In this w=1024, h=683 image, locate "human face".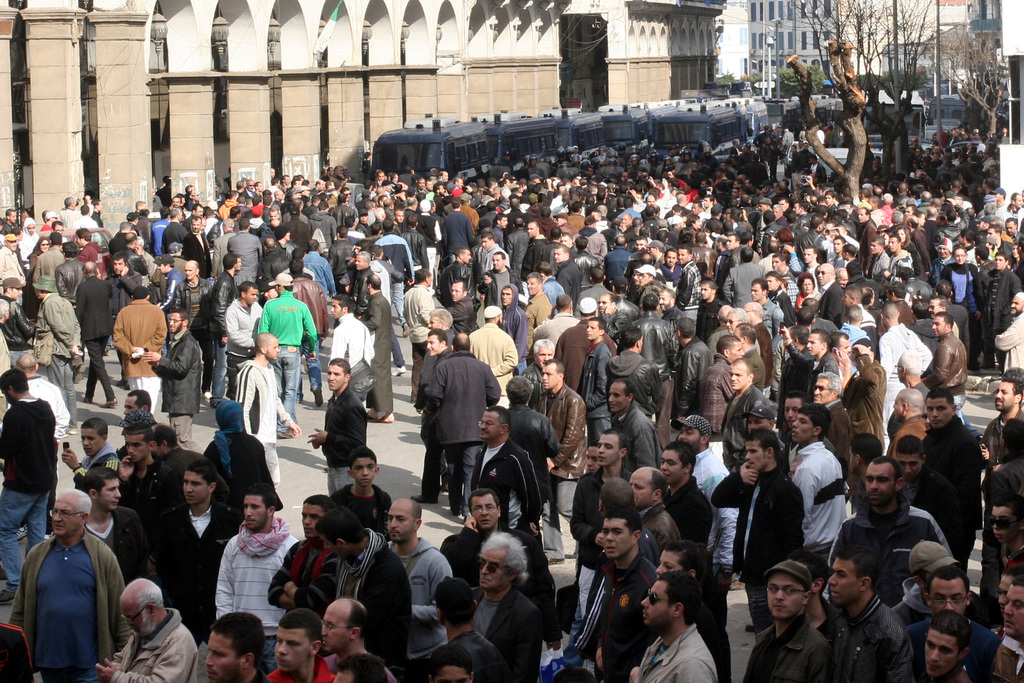
Bounding box: bbox(994, 378, 1015, 411).
